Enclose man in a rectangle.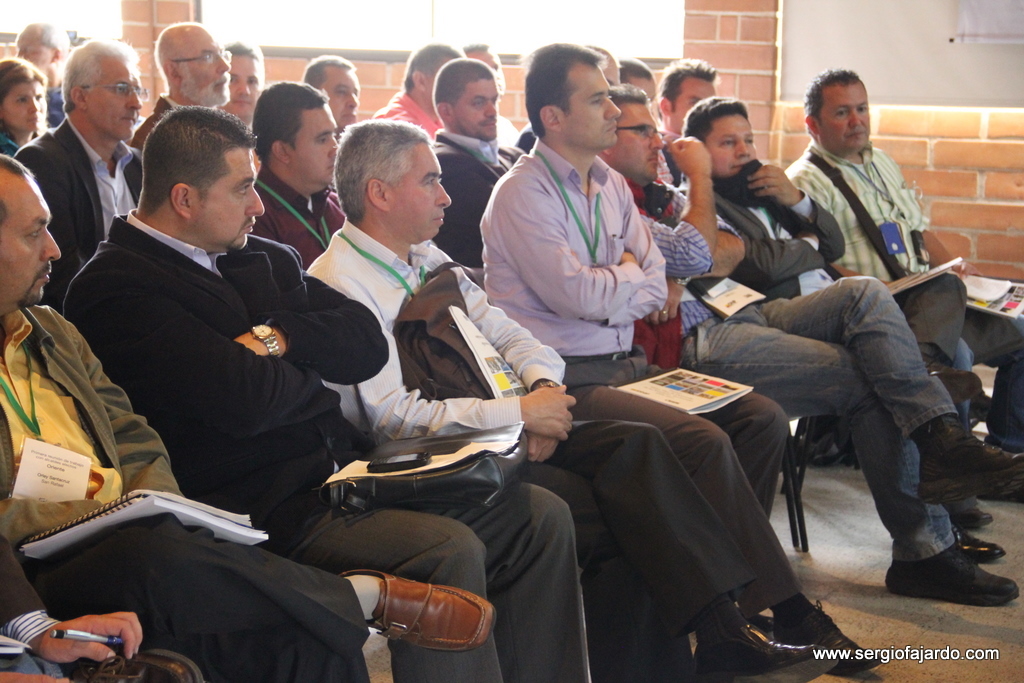
select_region(370, 41, 467, 143).
